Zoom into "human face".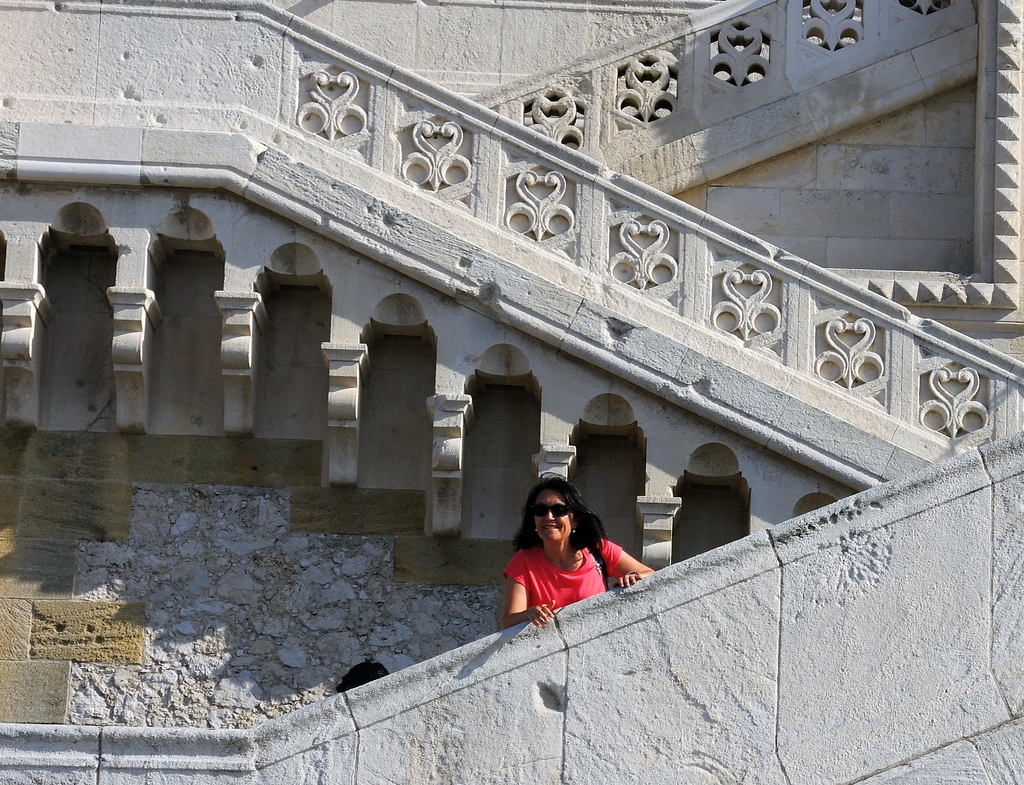
Zoom target: x1=534, y1=492, x2=573, y2=543.
